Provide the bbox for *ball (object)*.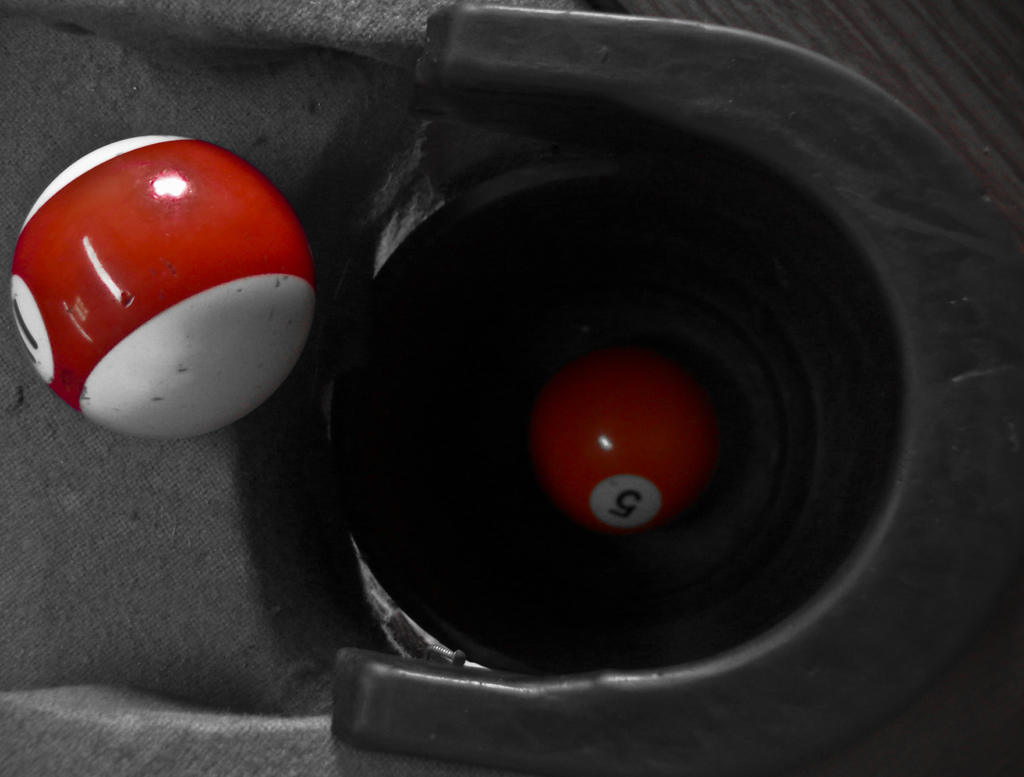
[11, 133, 313, 443].
